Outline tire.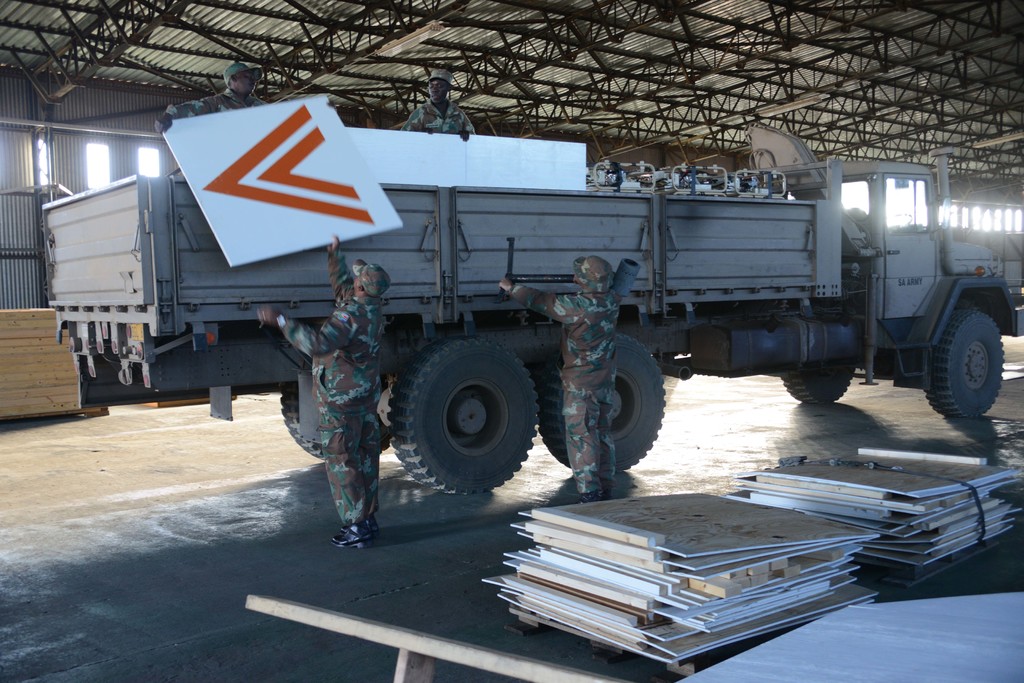
Outline: 280, 386, 402, 462.
